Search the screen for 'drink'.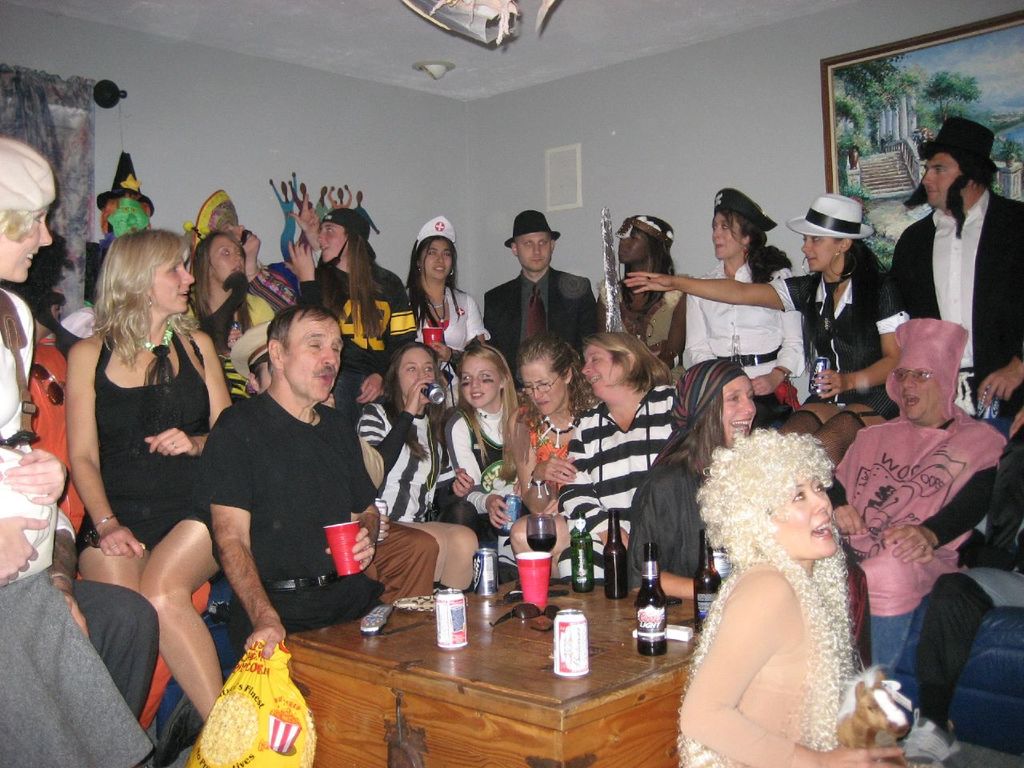
Found at select_region(978, 386, 995, 426).
